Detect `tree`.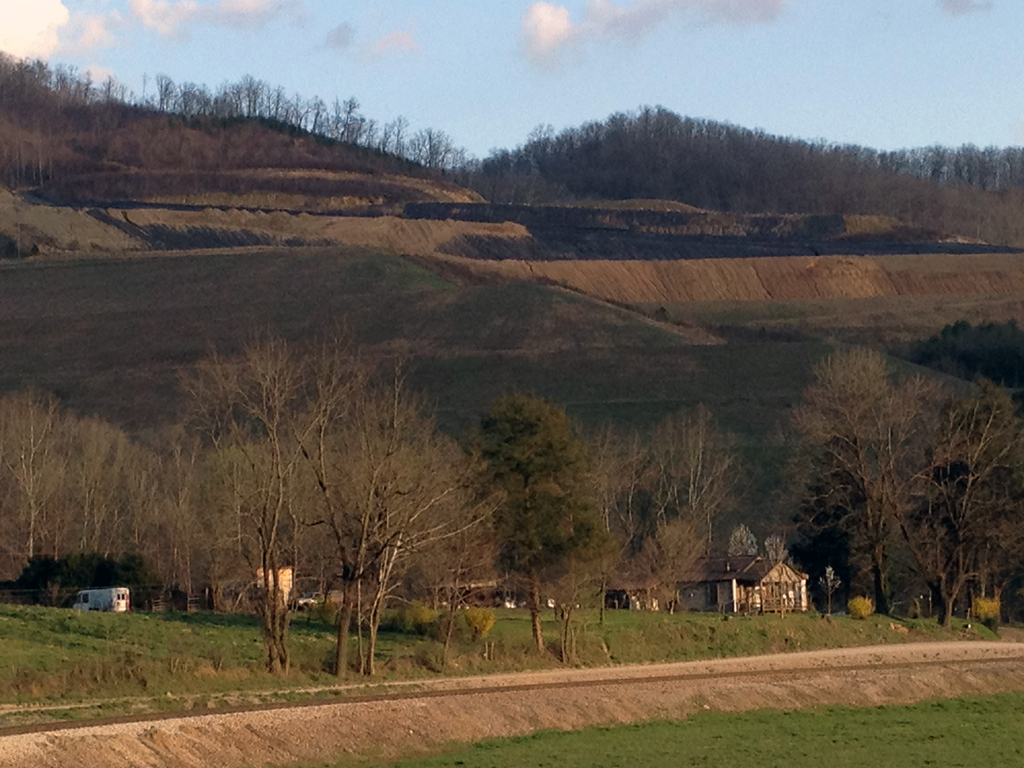
Detected at 764 528 794 579.
